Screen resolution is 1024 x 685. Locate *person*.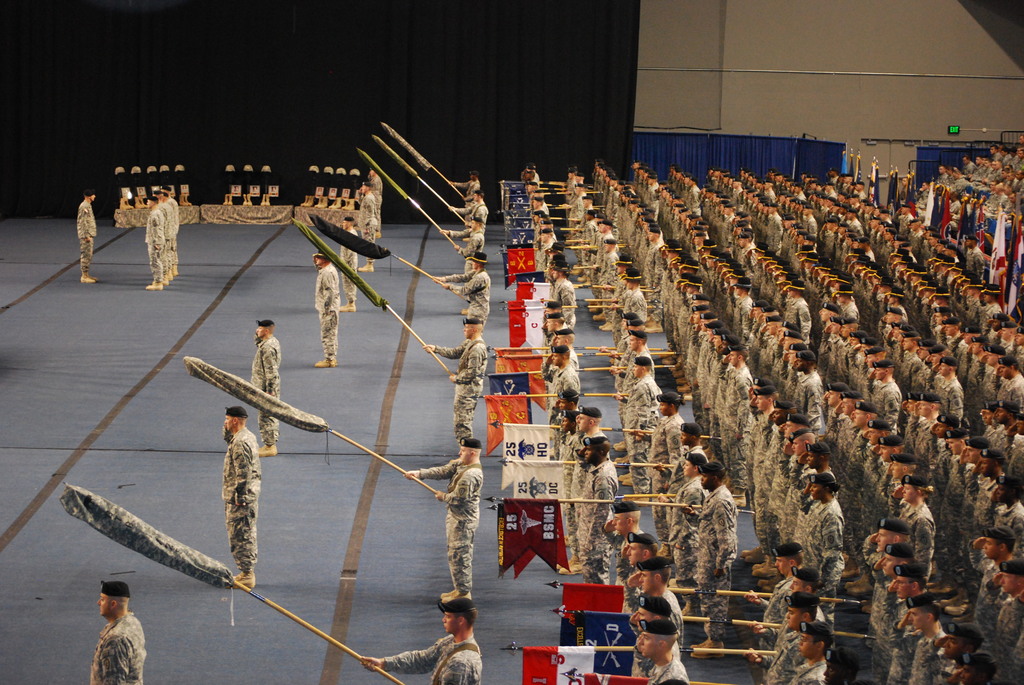
bbox=[150, 181, 177, 291].
